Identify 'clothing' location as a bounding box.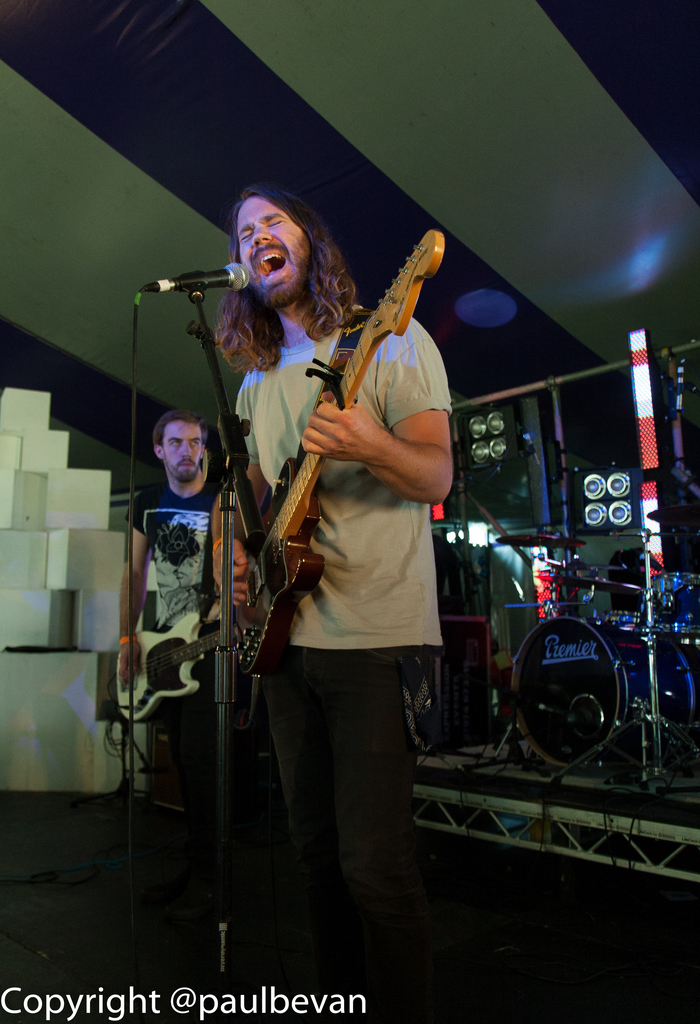
x1=191 y1=245 x2=433 y2=758.
